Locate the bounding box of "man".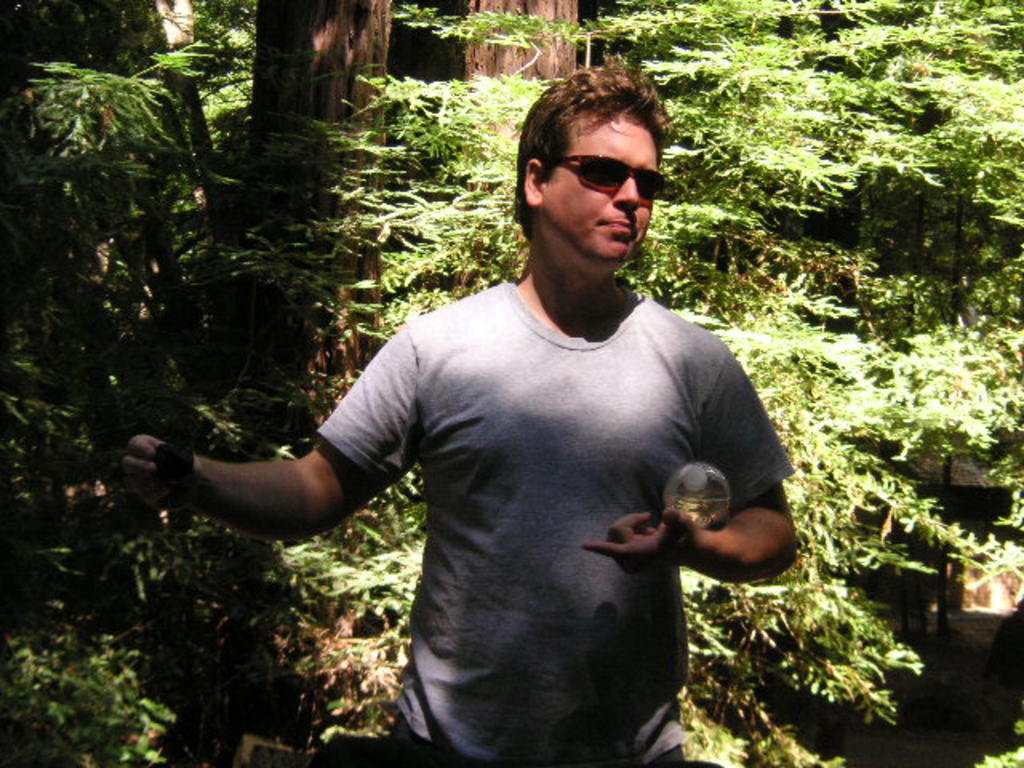
Bounding box: left=176, top=96, right=795, bottom=731.
